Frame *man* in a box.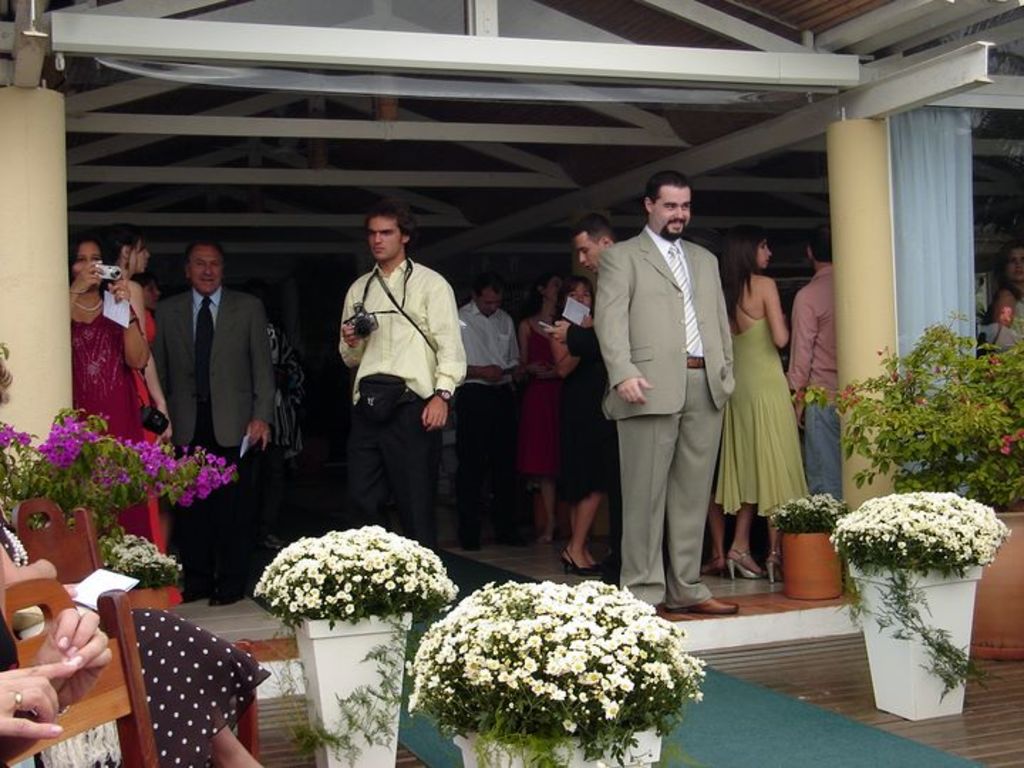
[x1=338, y1=205, x2=475, y2=540].
